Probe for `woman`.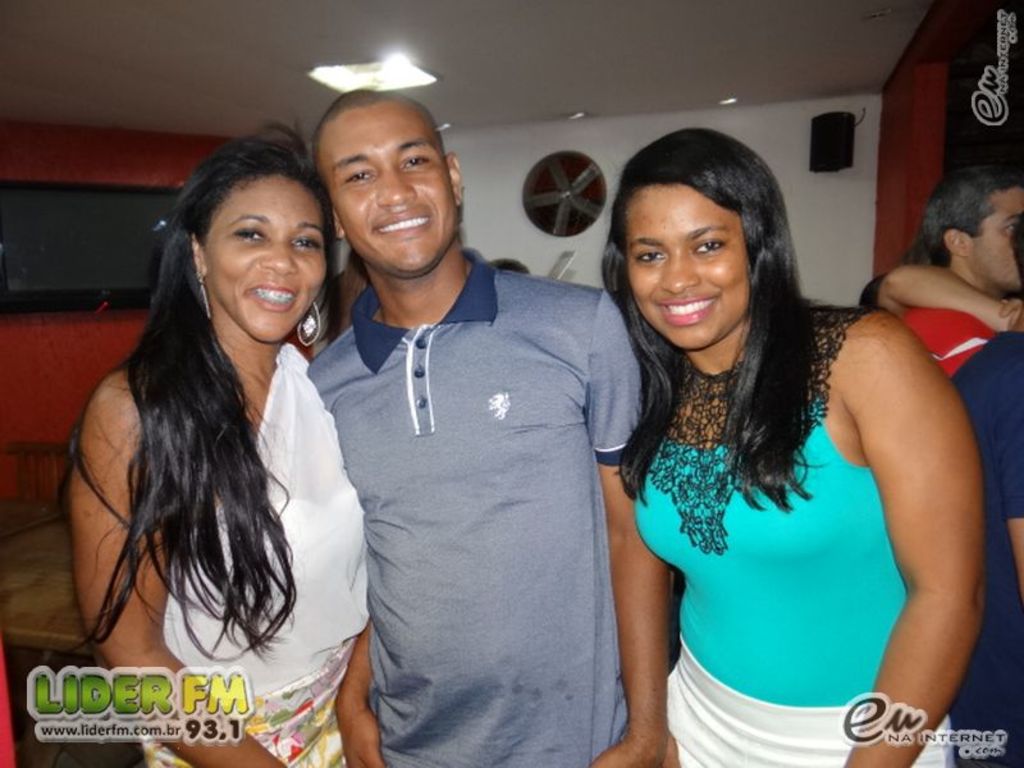
Probe result: Rect(60, 122, 372, 767).
